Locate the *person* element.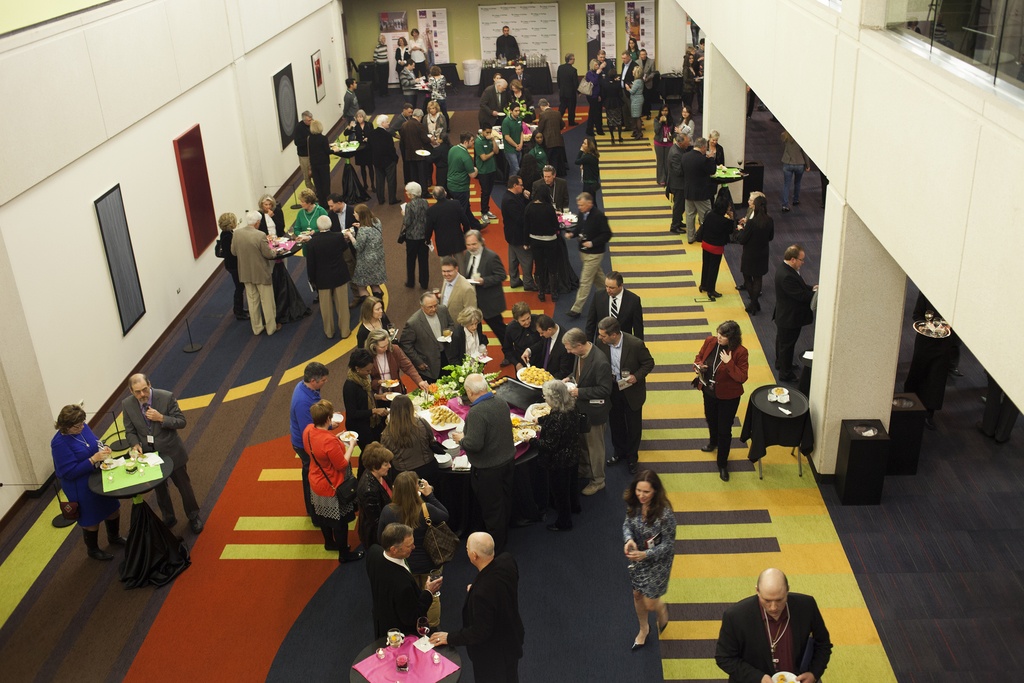
Element bbox: 378/393/443/500.
